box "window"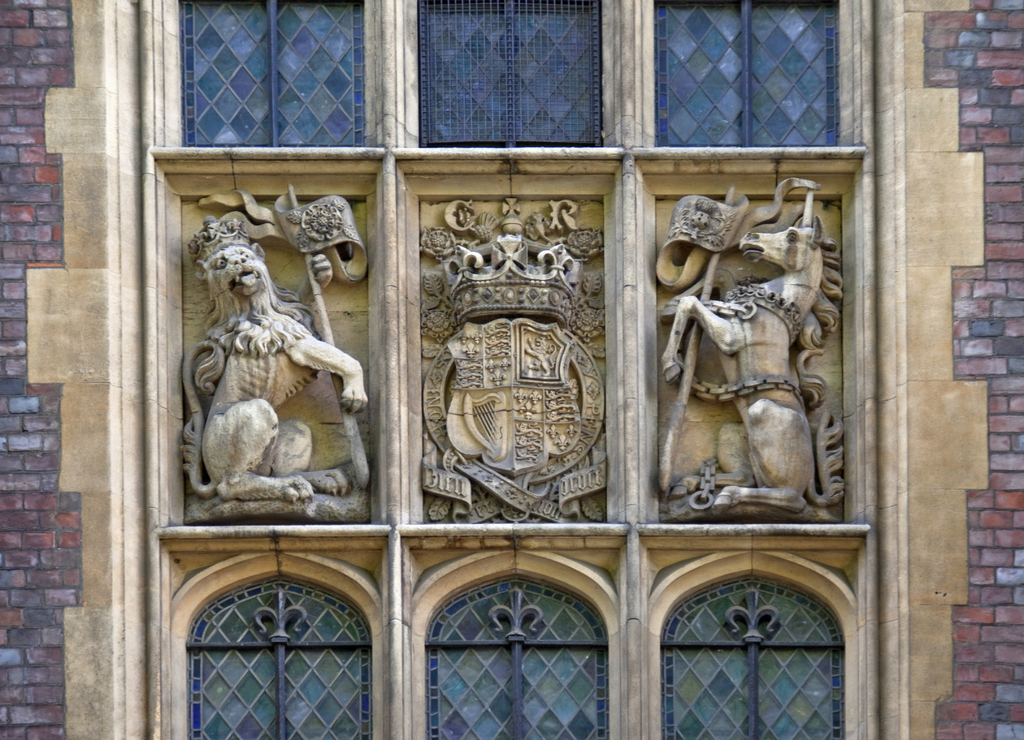
rect(161, 552, 376, 721)
